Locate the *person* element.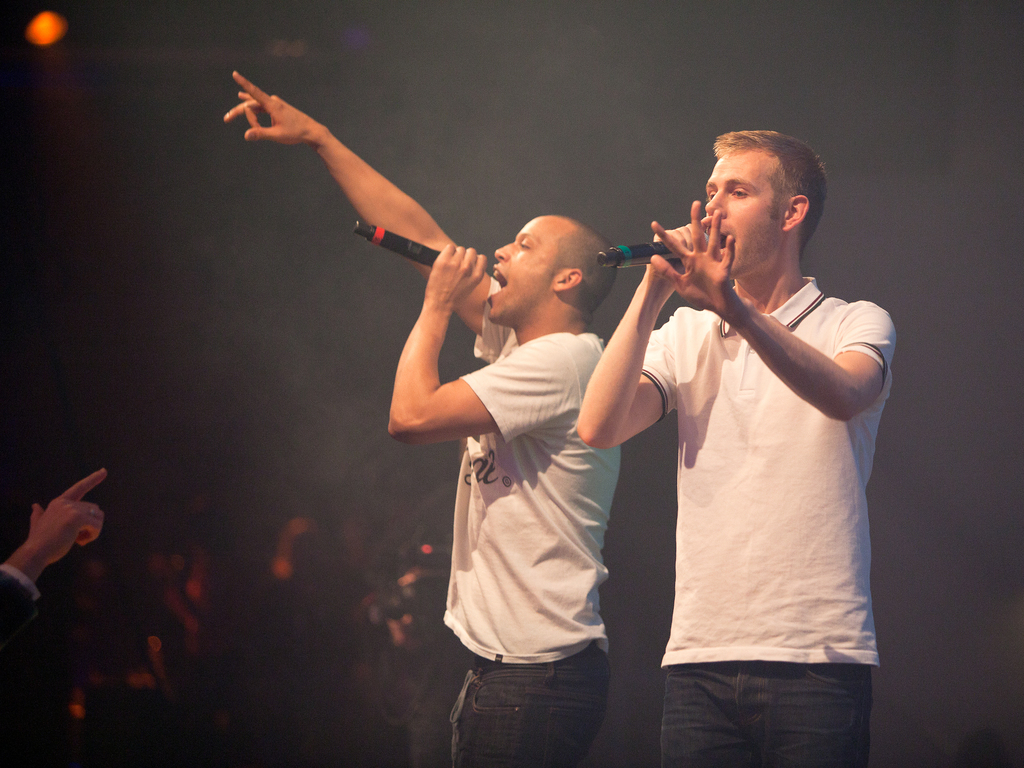
Element bbox: bbox(577, 114, 907, 767).
